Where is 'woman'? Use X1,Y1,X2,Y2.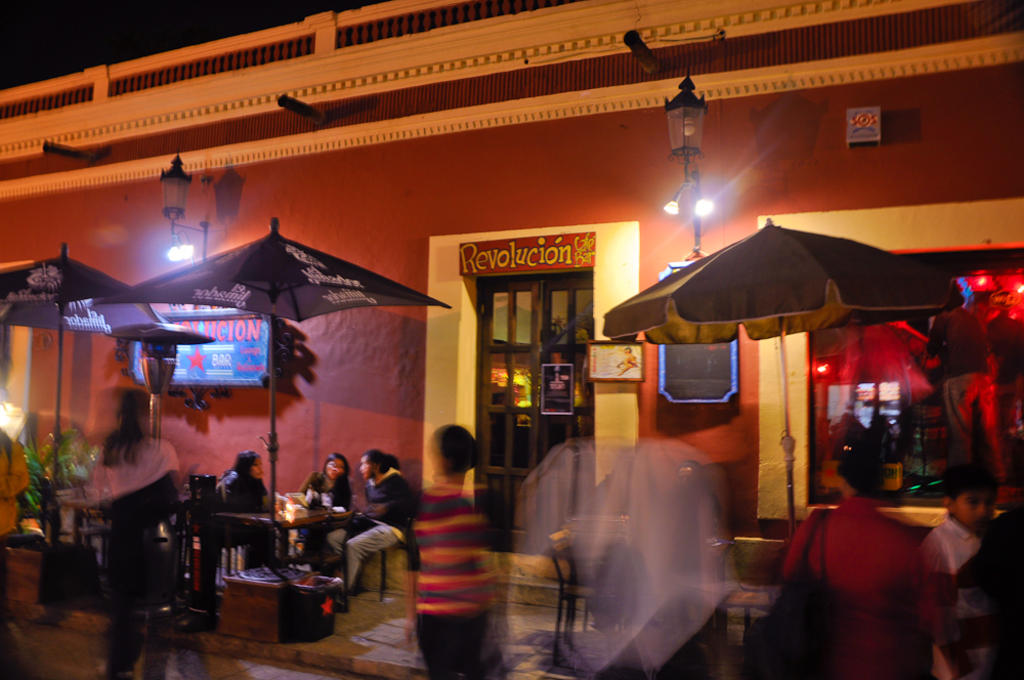
295,454,352,553.
